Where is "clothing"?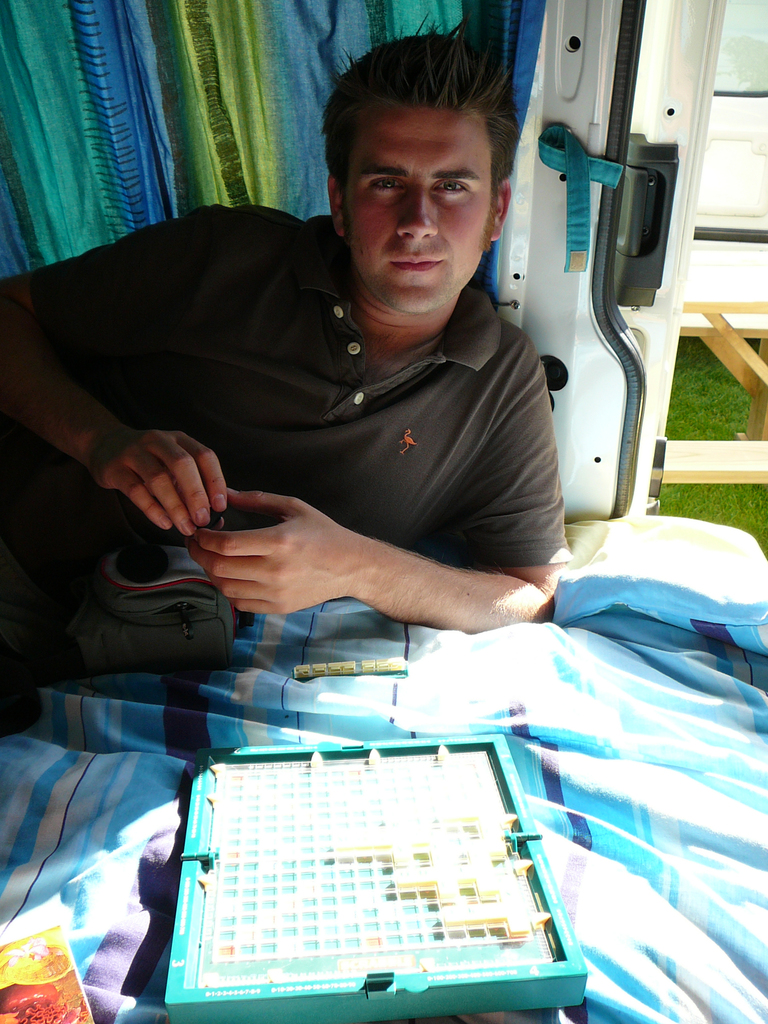
pyautogui.locateOnScreen(60, 160, 611, 664).
